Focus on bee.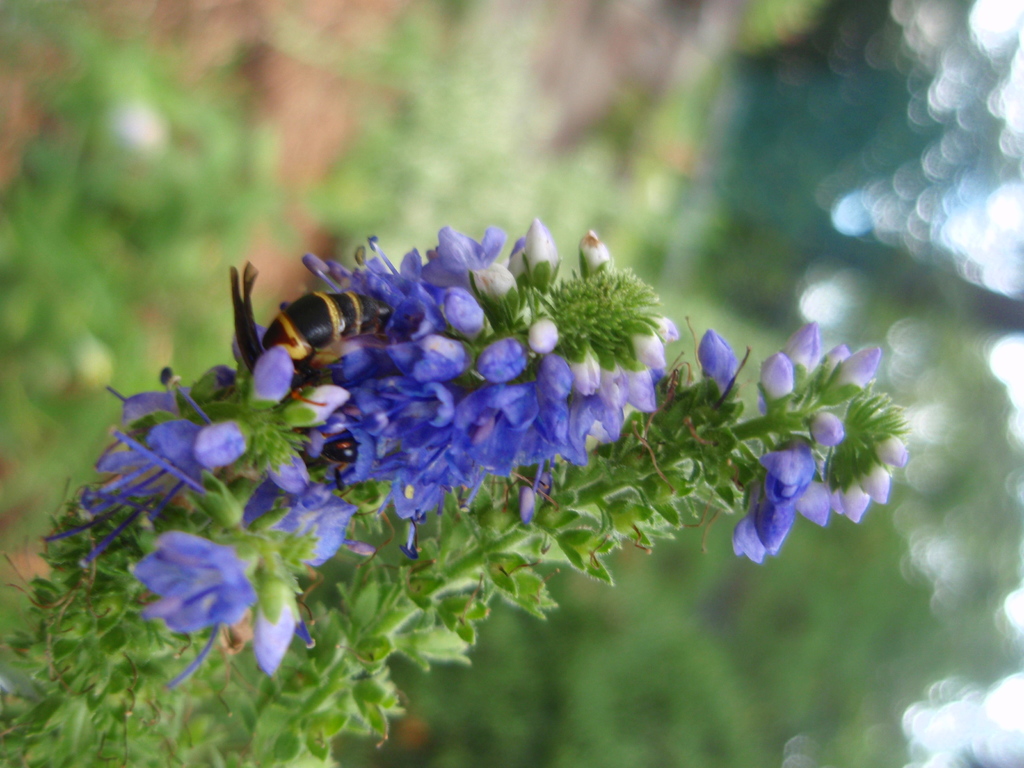
Focused at pyautogui.locateOnScreen(225, 244, 373, 441).
